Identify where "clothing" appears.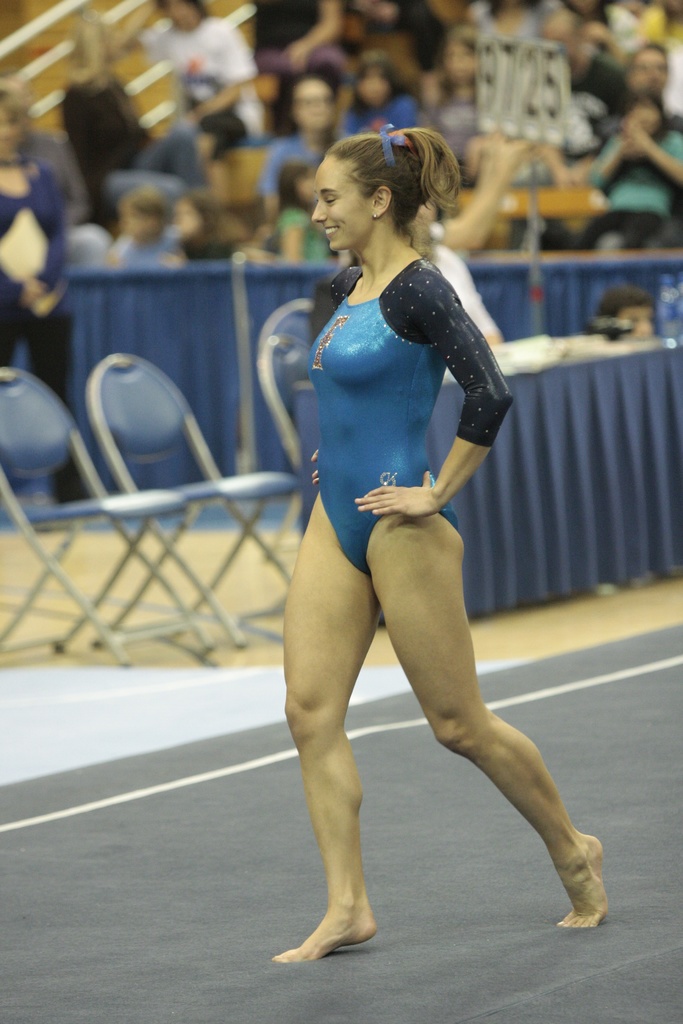
Appears at box=[300, 248, 492, 626].
